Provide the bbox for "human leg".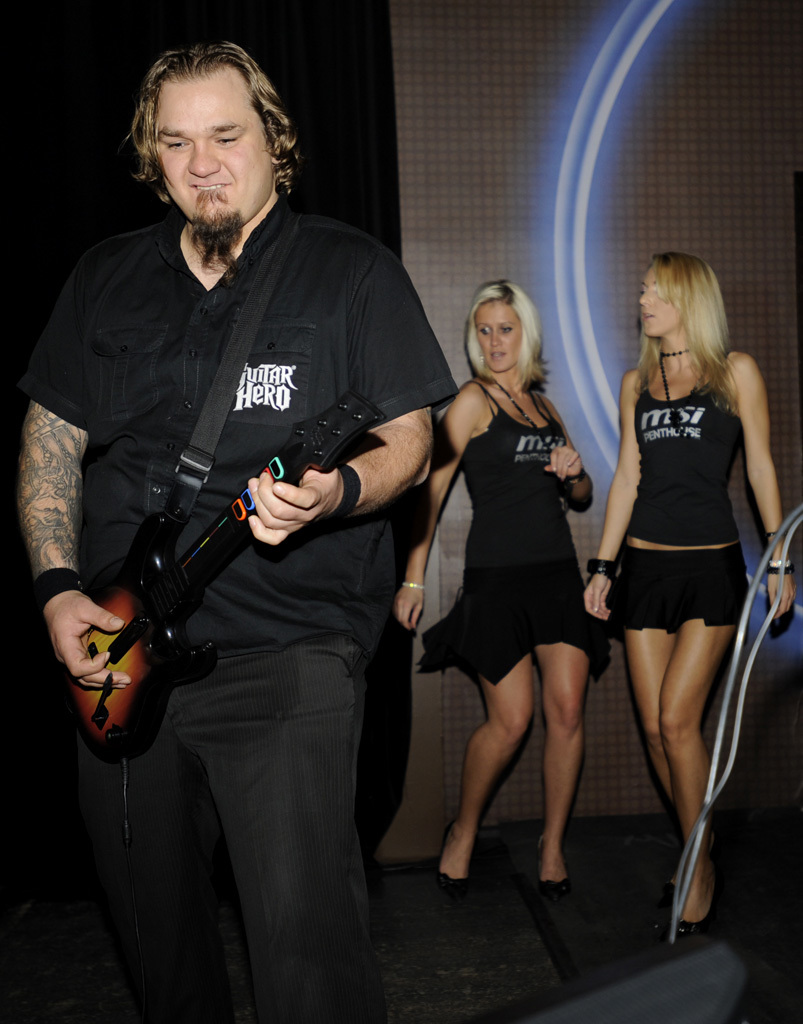
<box>532,641,585,900</box>.
